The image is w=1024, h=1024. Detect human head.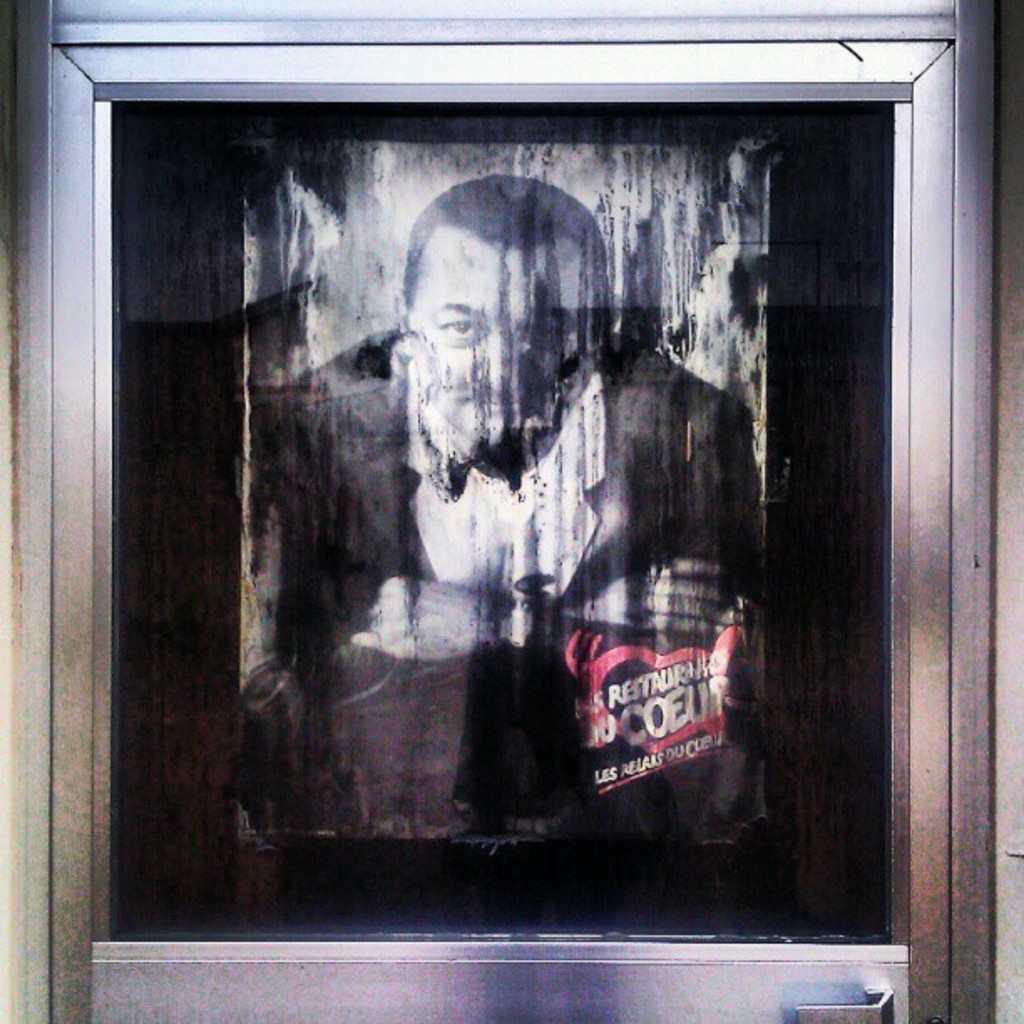
Detection: <box>390,161,607,468</box>.
